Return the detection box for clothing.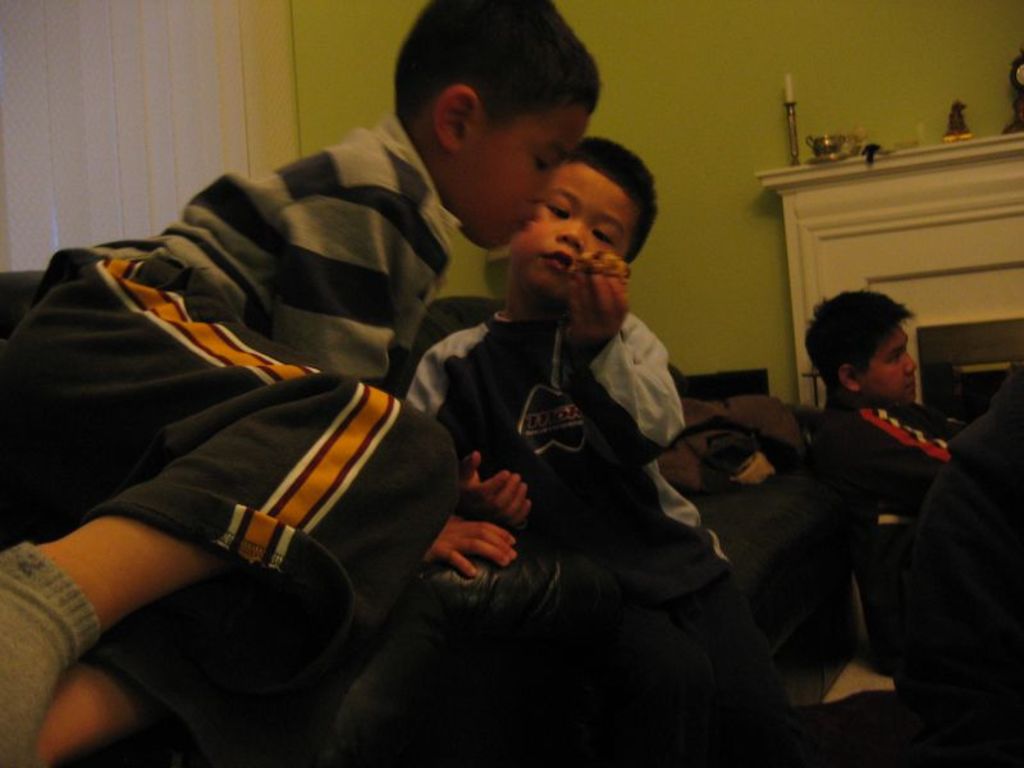
0, 111, 460, 739.
